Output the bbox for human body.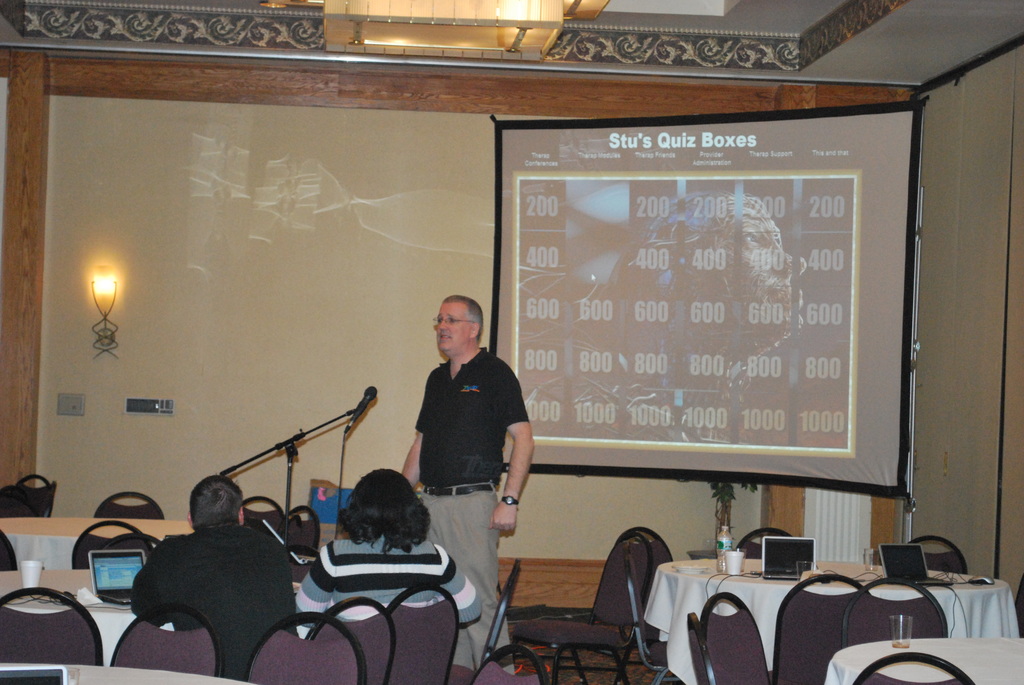
296, 535, 485, 634.
